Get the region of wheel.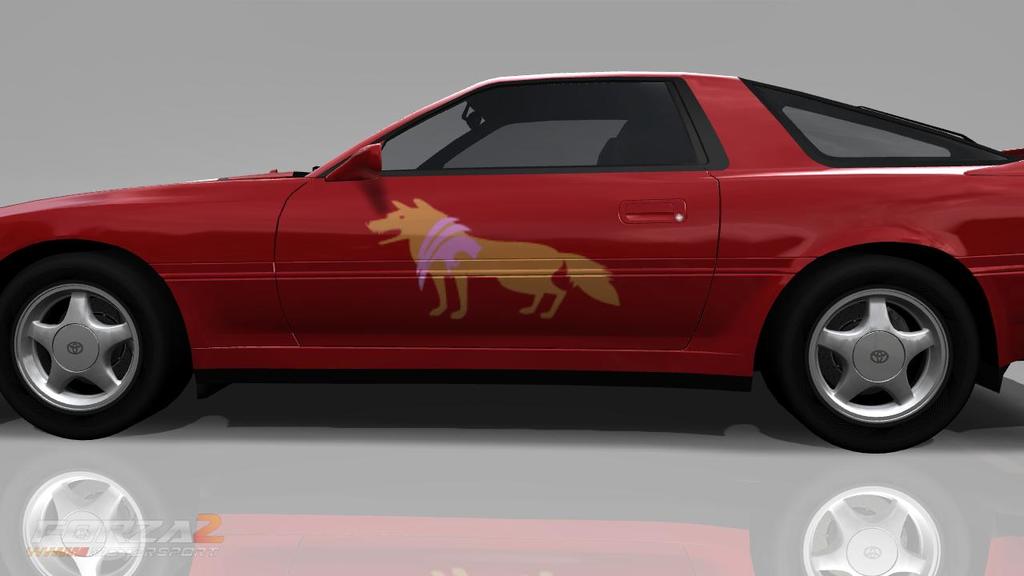
box=[765, 254, 975, 434].
